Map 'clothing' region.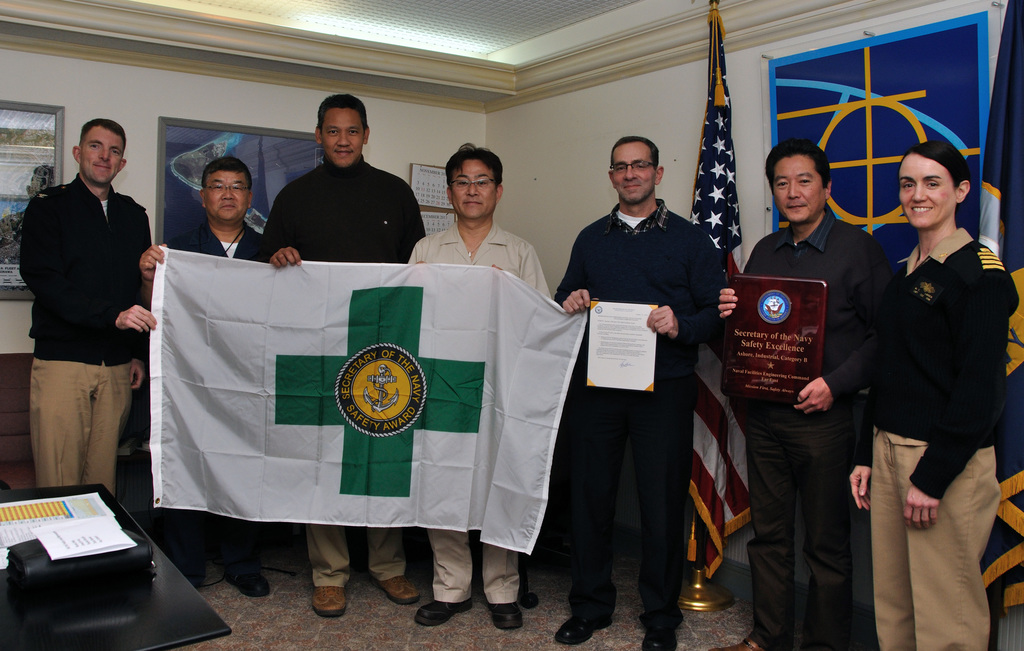
Mapped to 853/225/1018/650.
